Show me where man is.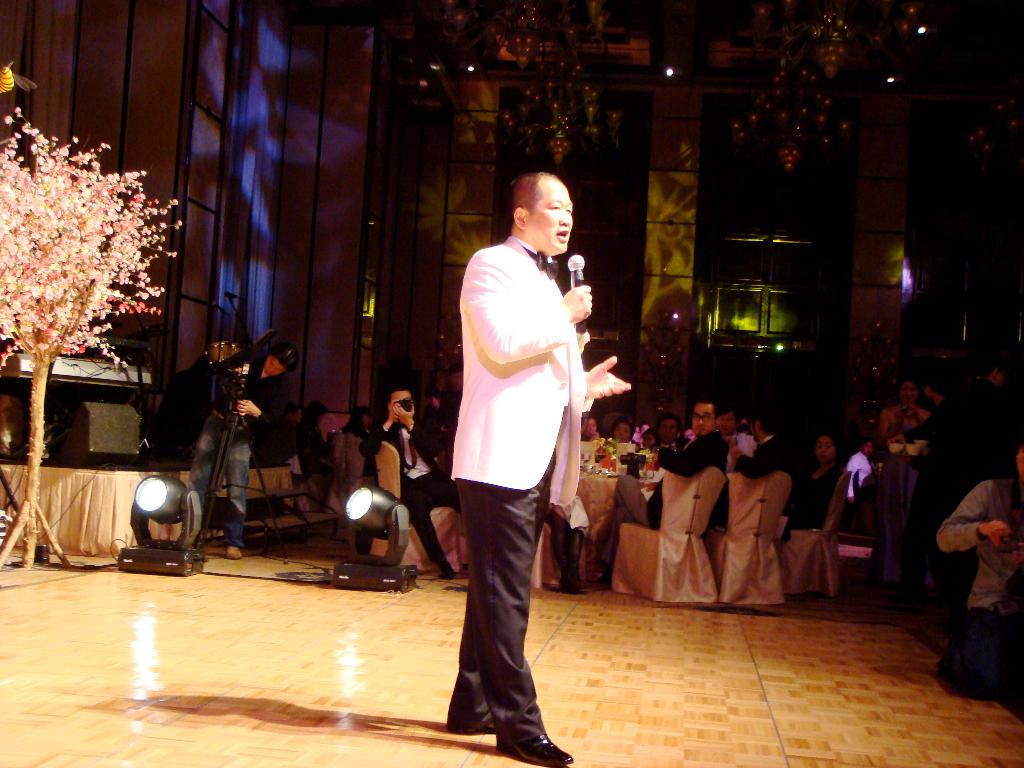
man is at (x1=189, y1=341, x2=298, y2=559).
